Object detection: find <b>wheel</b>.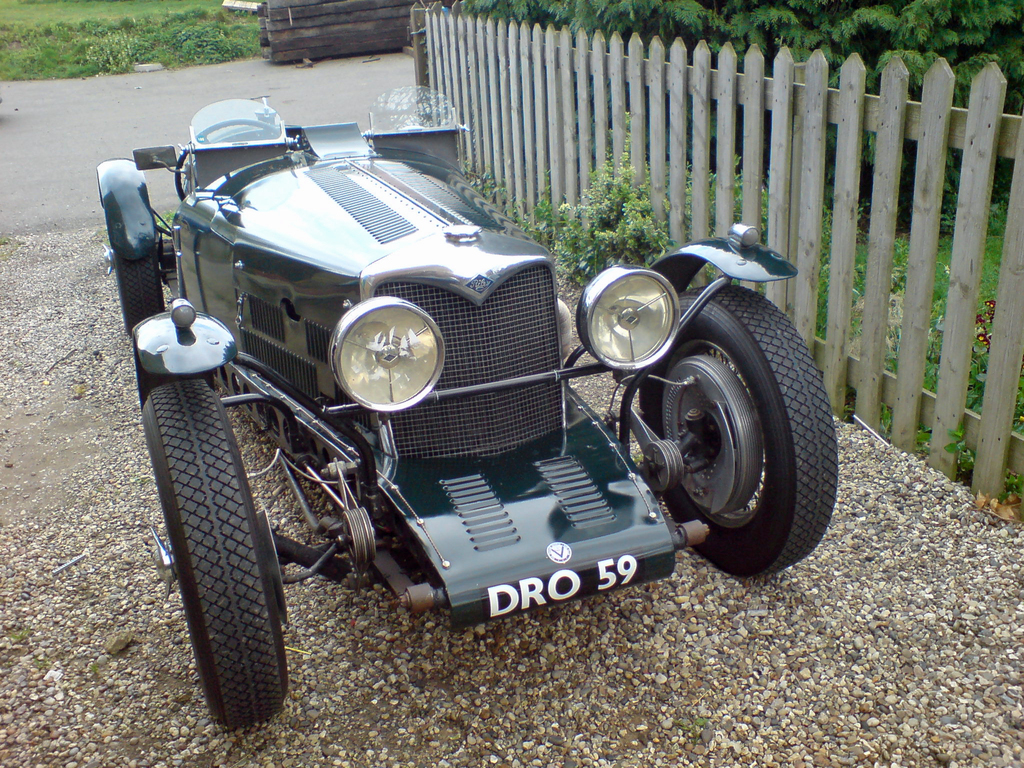
[114, 260, 161, 337].
